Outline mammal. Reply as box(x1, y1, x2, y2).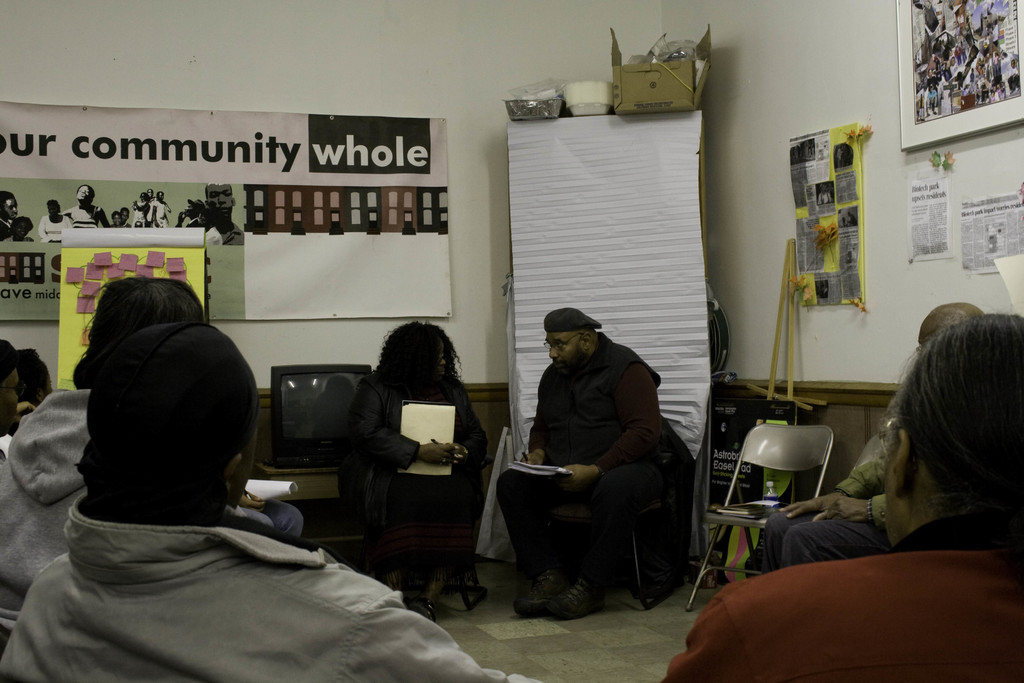
box(108, 209, 127, 225).
